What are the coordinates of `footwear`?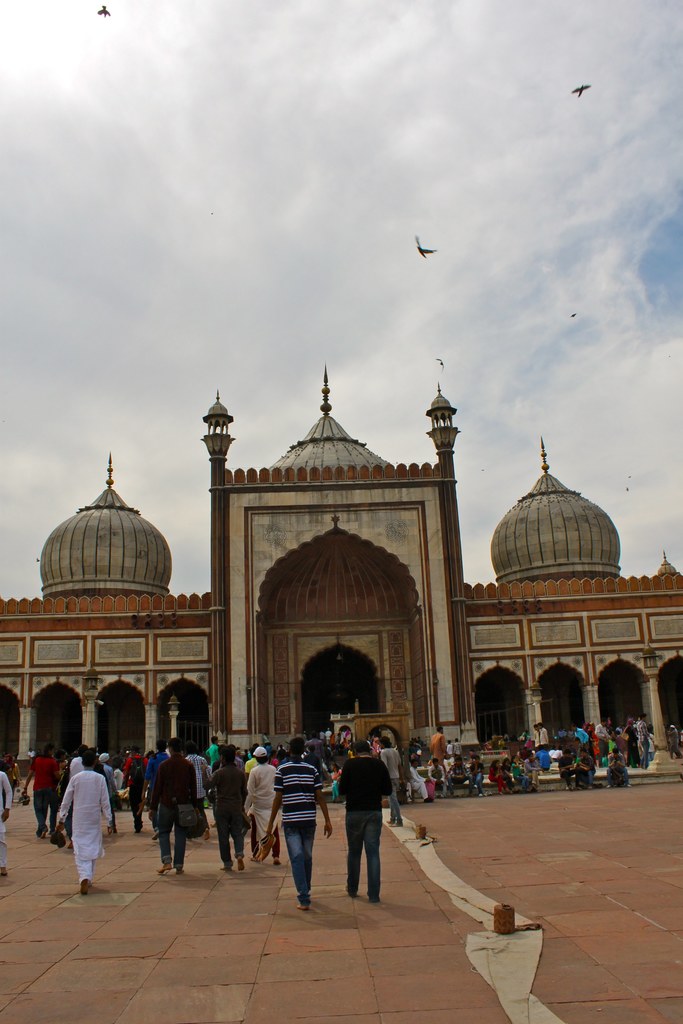
257,833,278,860.
